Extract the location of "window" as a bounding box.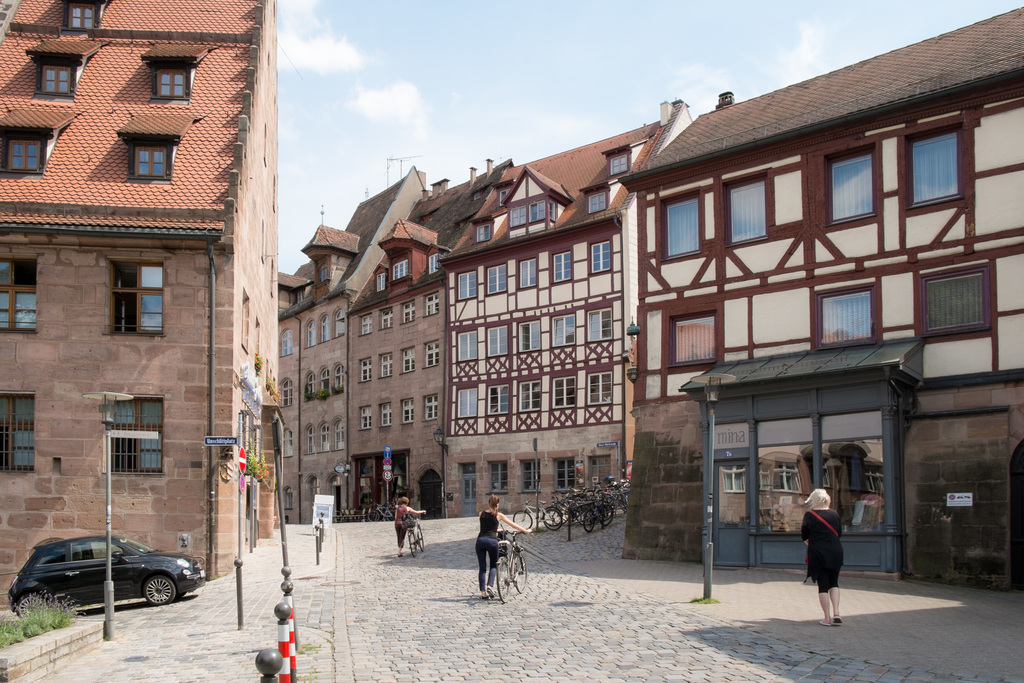
[401, 302, 416, 320].
